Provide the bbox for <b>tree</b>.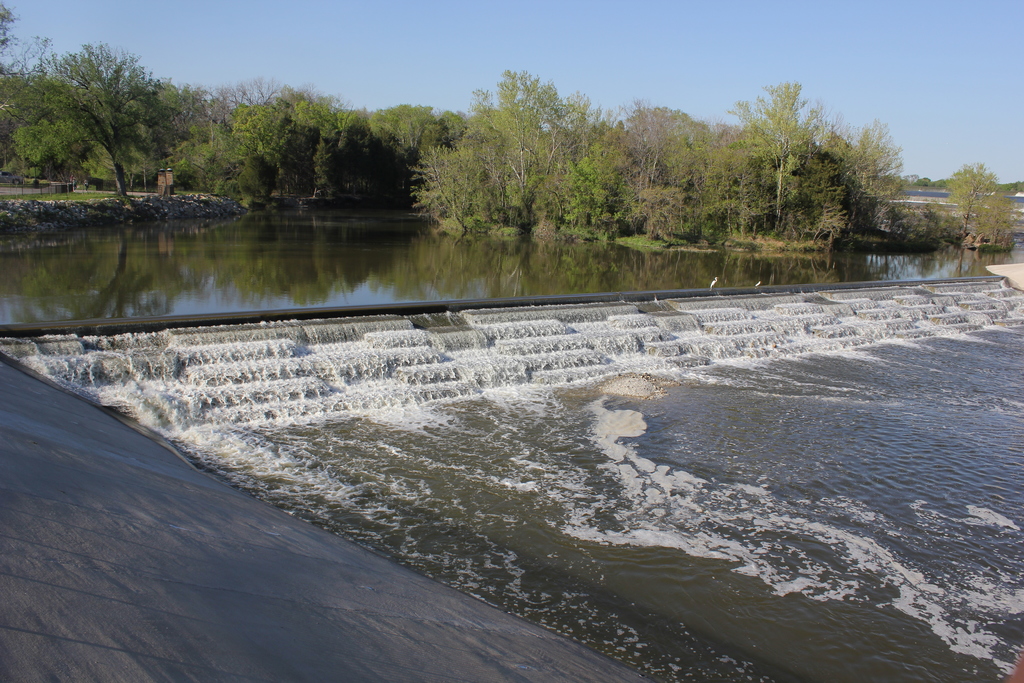
{"left": 261, "top": 86, "right": 337, "bottom": 194}.
